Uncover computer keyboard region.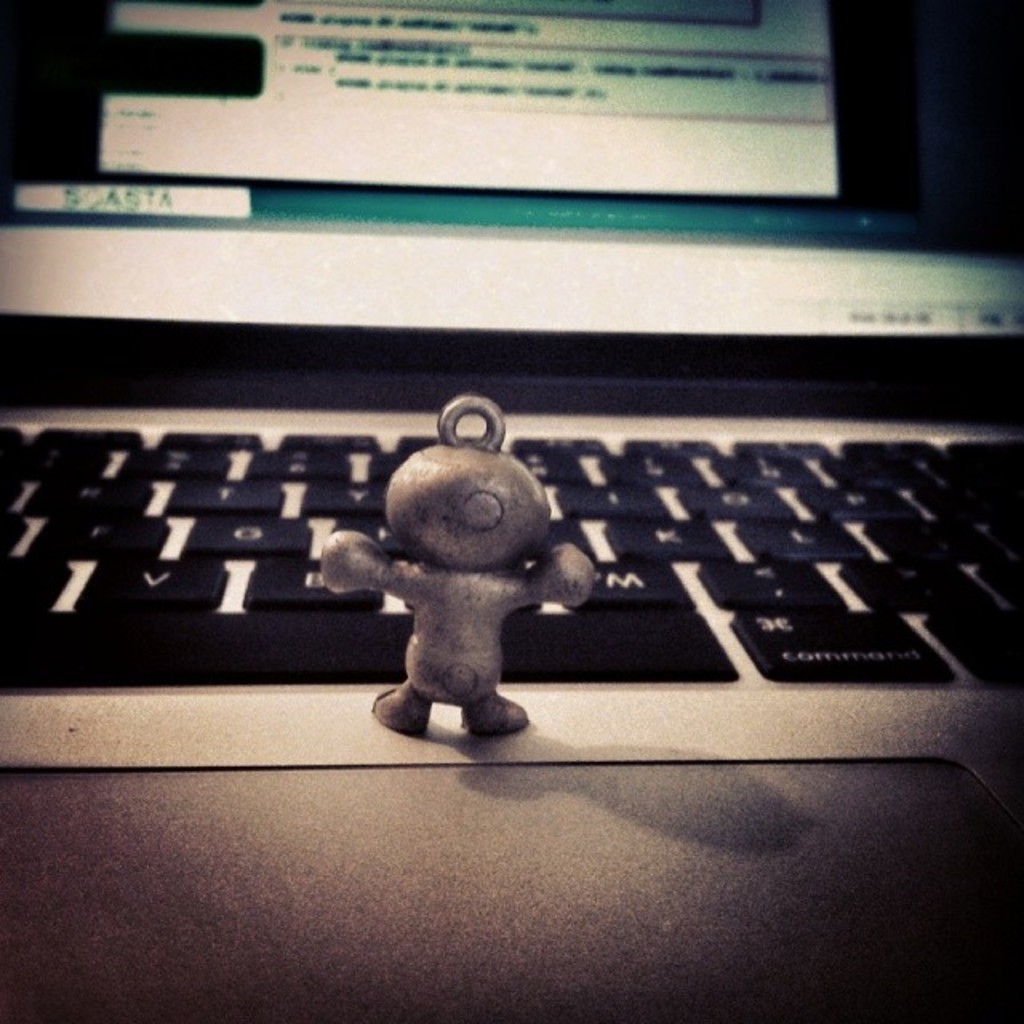
Uncovered: <bbox>0, 421, 1022, 699</bbox>.
